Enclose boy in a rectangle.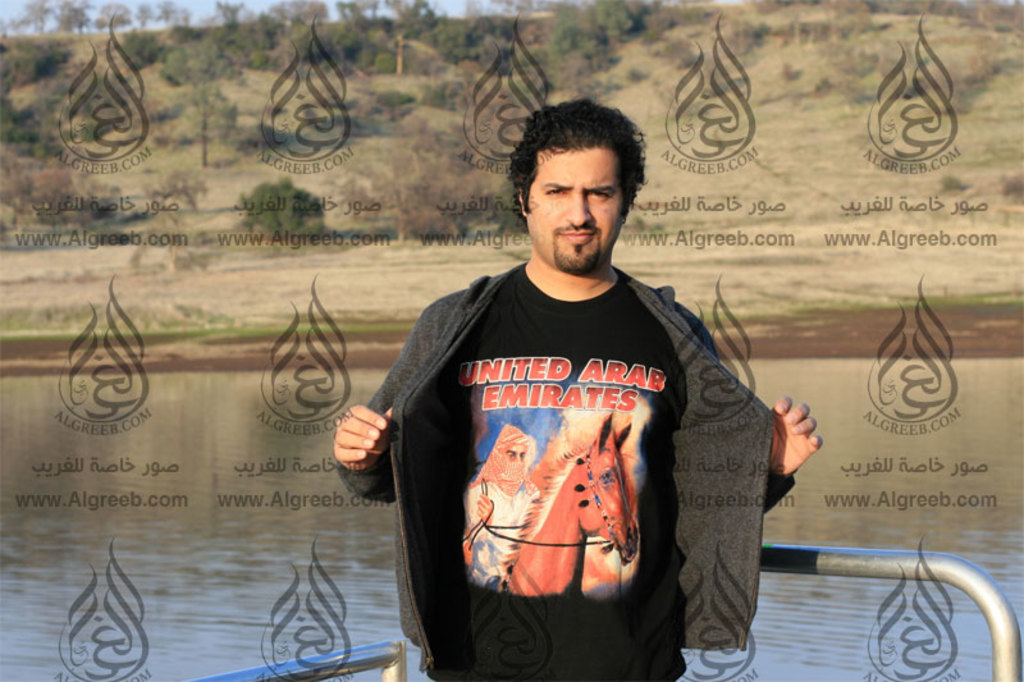
[335,93,820,681].
